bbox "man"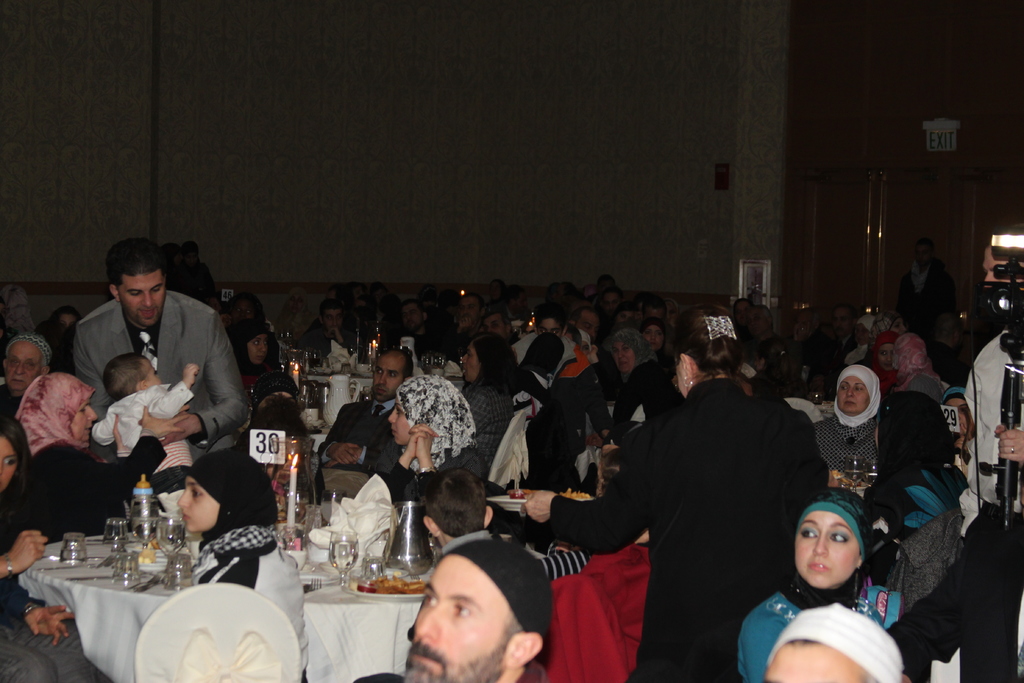
region(394, 299, 441, 352)
